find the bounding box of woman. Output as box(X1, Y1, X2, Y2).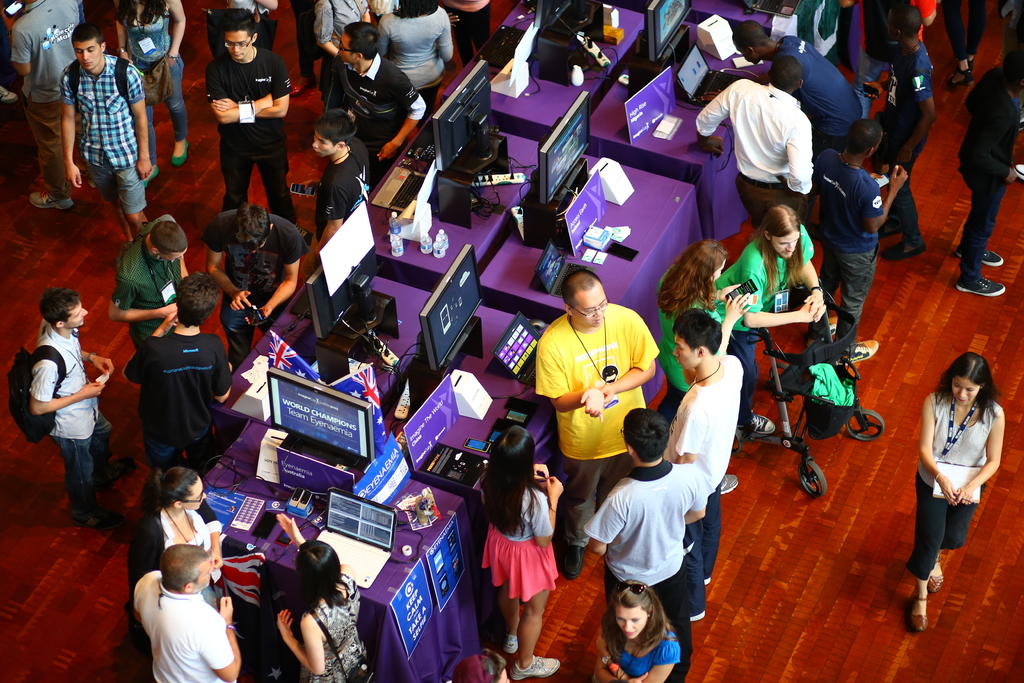
box(372, 0, 454, 126).
